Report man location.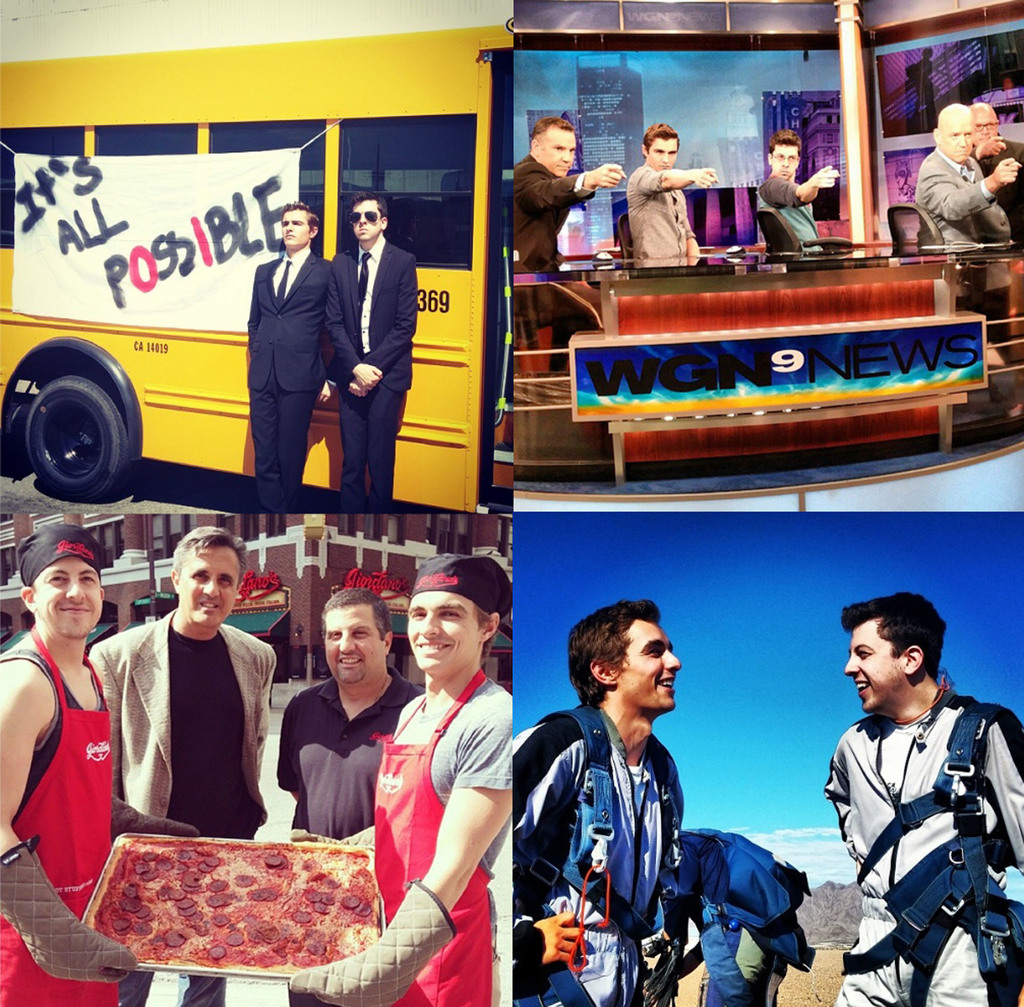
Report: select_region(755, 128, 838, 250).
